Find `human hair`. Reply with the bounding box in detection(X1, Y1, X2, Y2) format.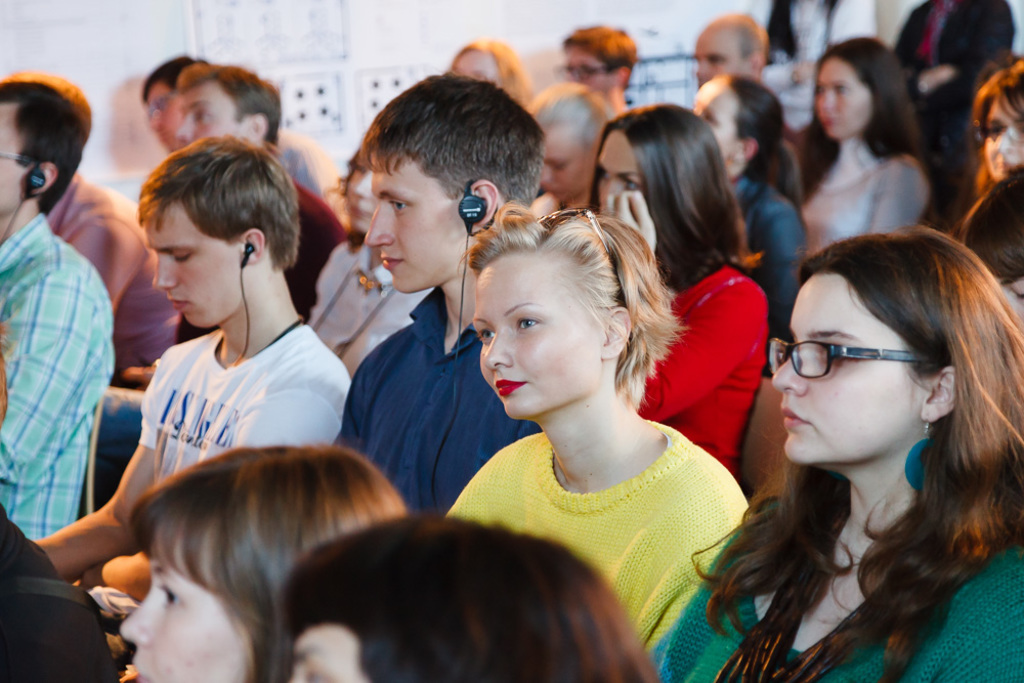
detection(125, 445, 415, 682).
